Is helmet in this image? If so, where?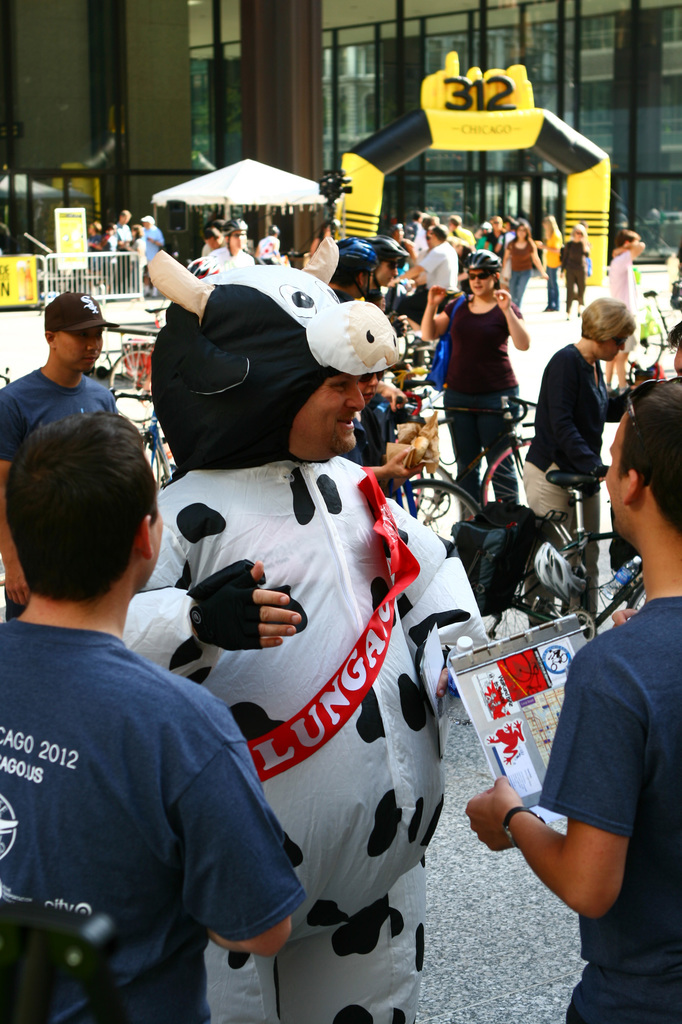
Yes, at box=[572, 295, 642, 367].
